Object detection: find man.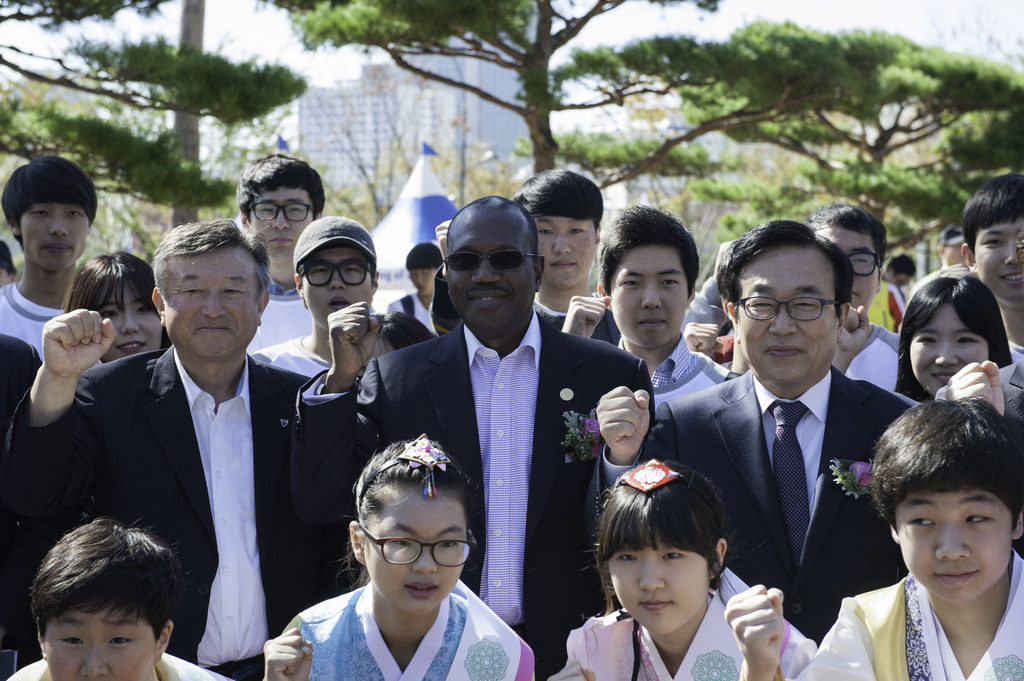
(x1=561, y1=198, x2=736, y2=405).
